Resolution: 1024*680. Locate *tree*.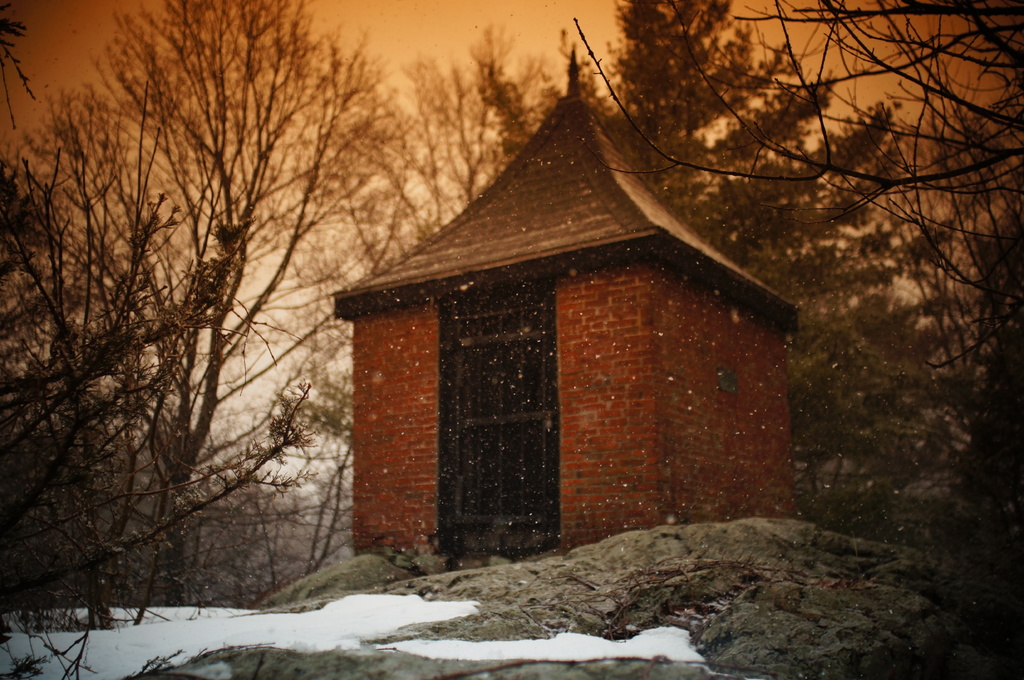
select_region(0, 0, 410, 679).
